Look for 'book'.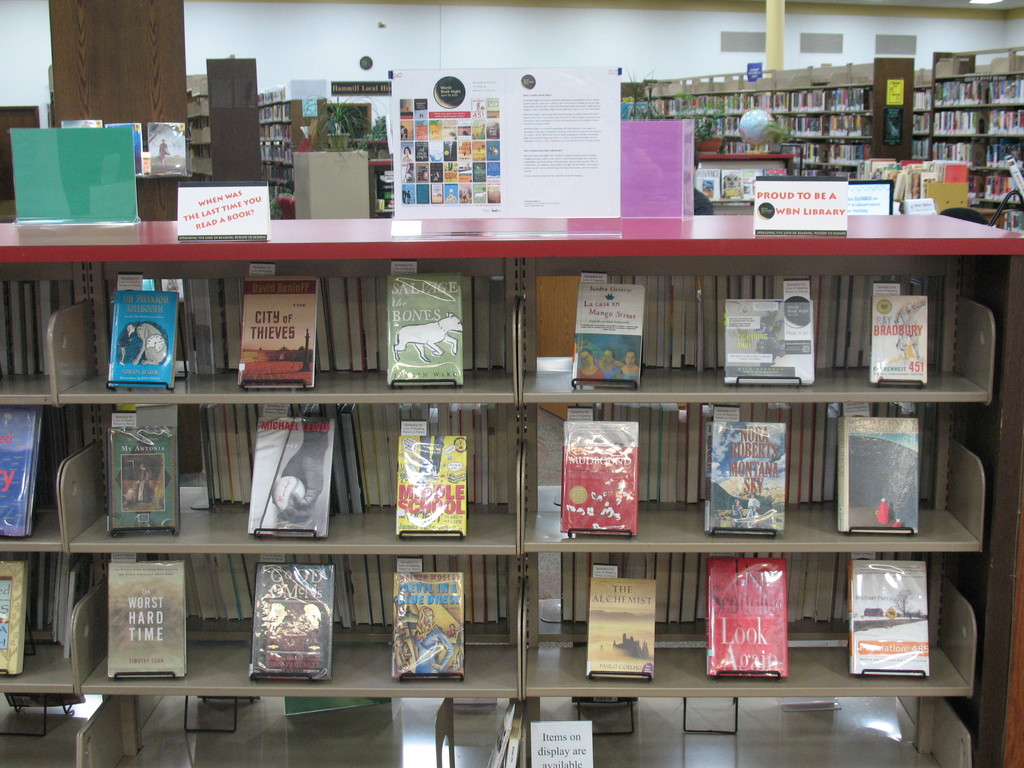
Found: bbox(390, 573, 468, 686).
